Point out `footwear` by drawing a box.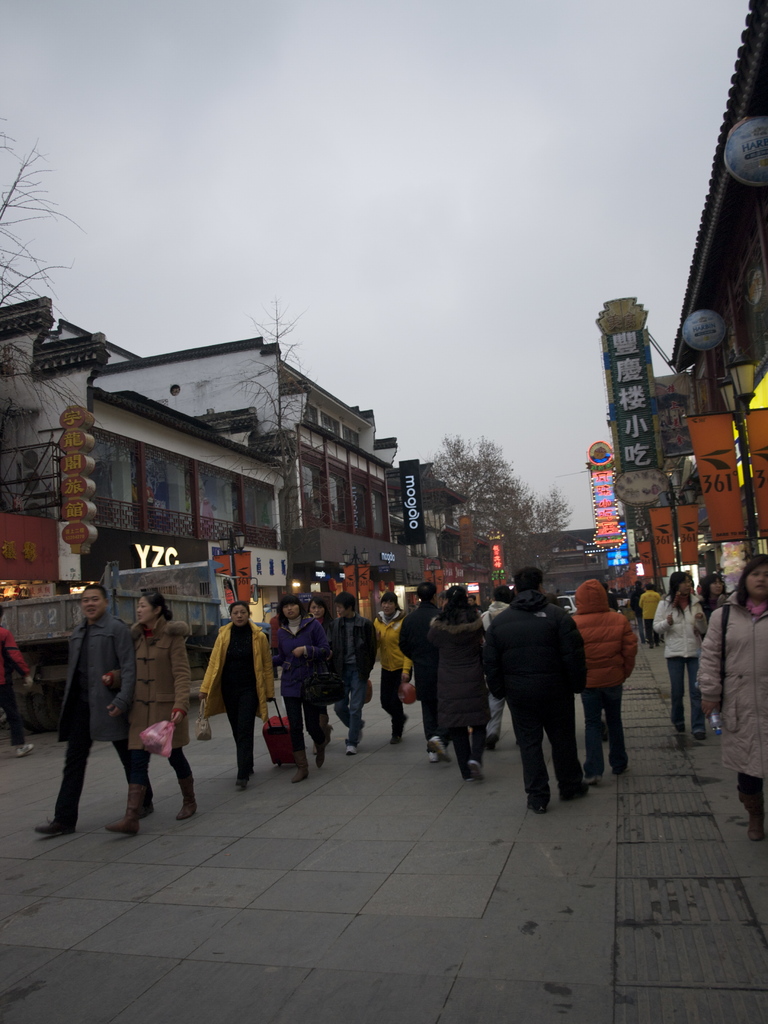
BBox(358, 721, 368, 744).
